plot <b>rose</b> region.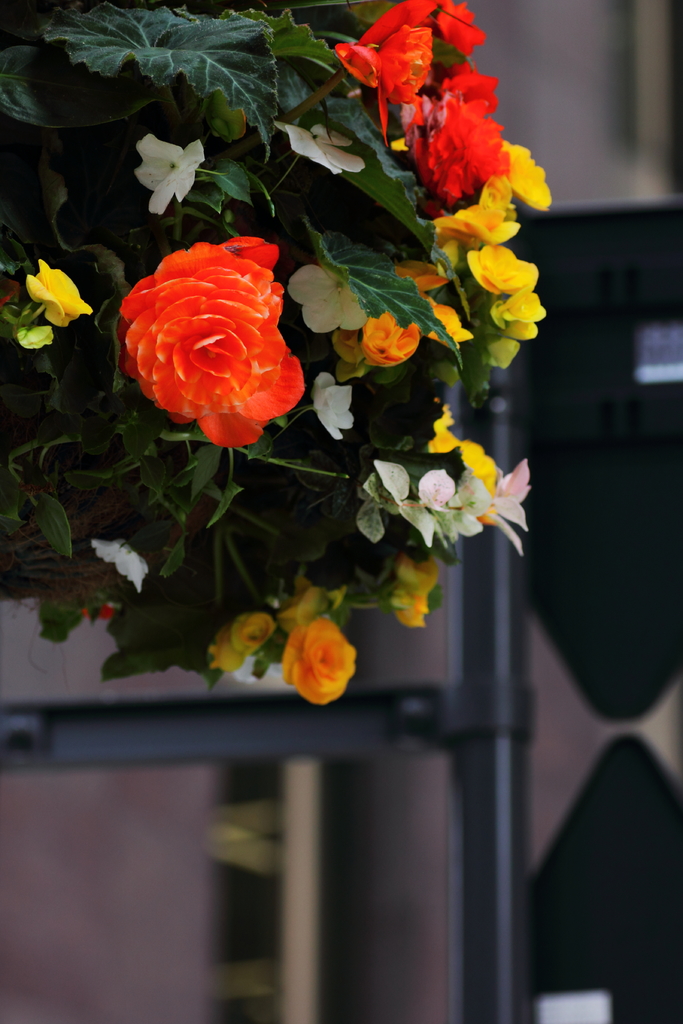
Plotted at pyautogui.locateOnScreen(119, 219, 317, 444).
